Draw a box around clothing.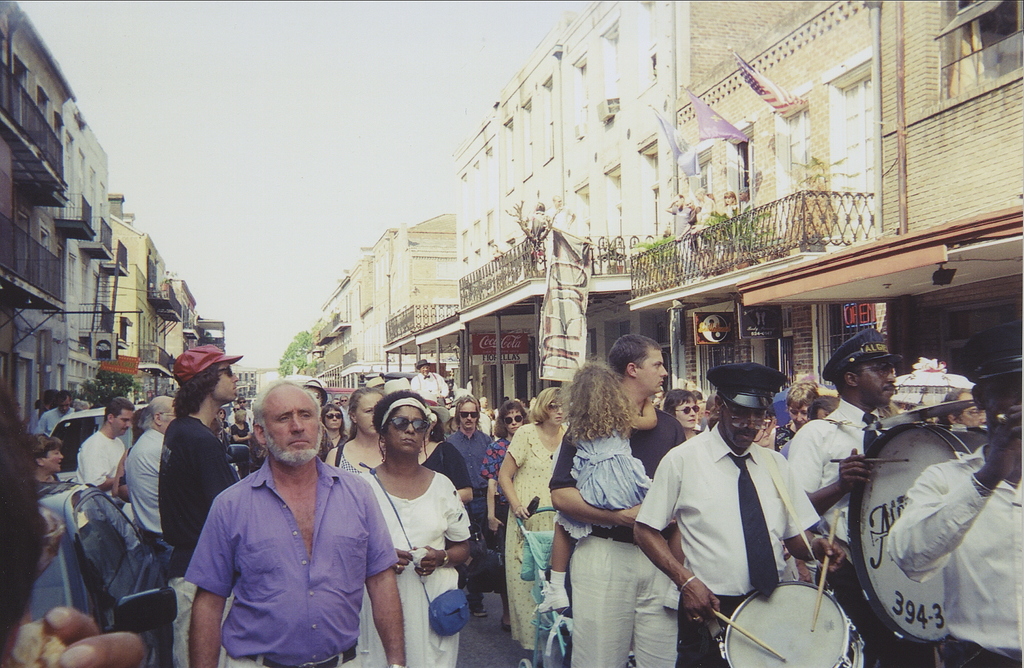
locate(444, 426, 487, 532).
